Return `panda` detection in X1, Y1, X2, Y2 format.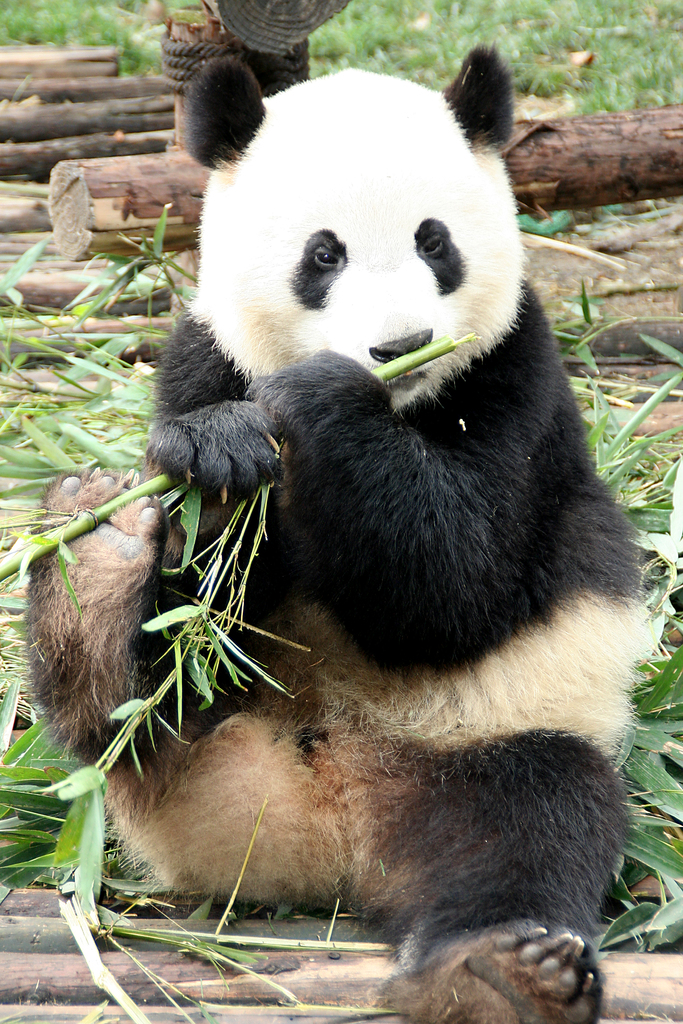
22, 37, 658, 1023.
